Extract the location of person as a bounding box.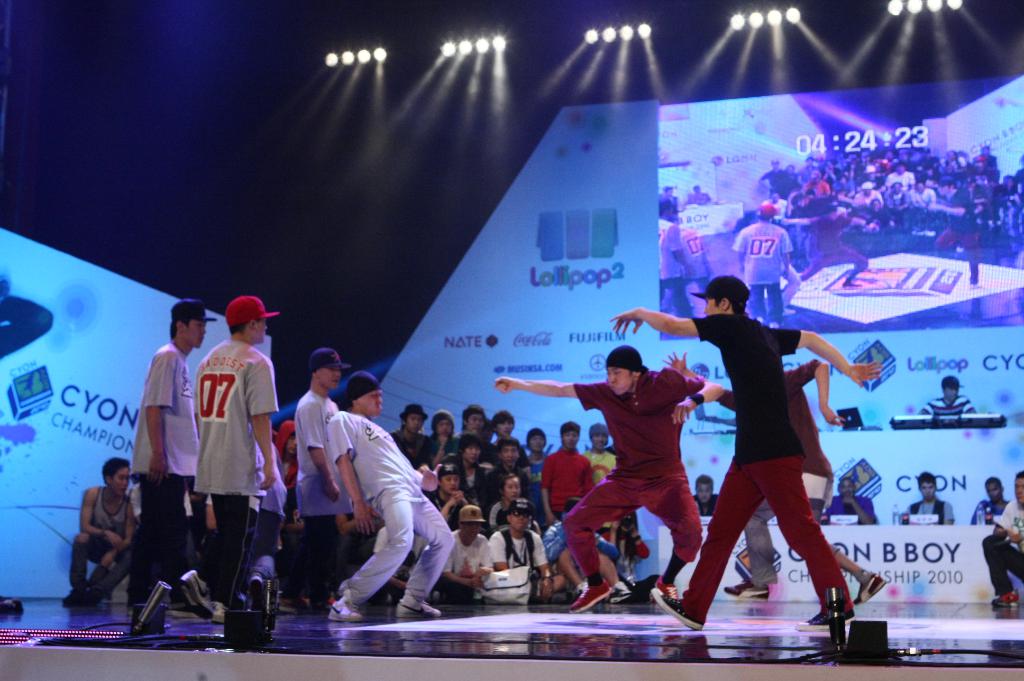
pyautogui.locateOnScreen(432, 505, 493, 604).
